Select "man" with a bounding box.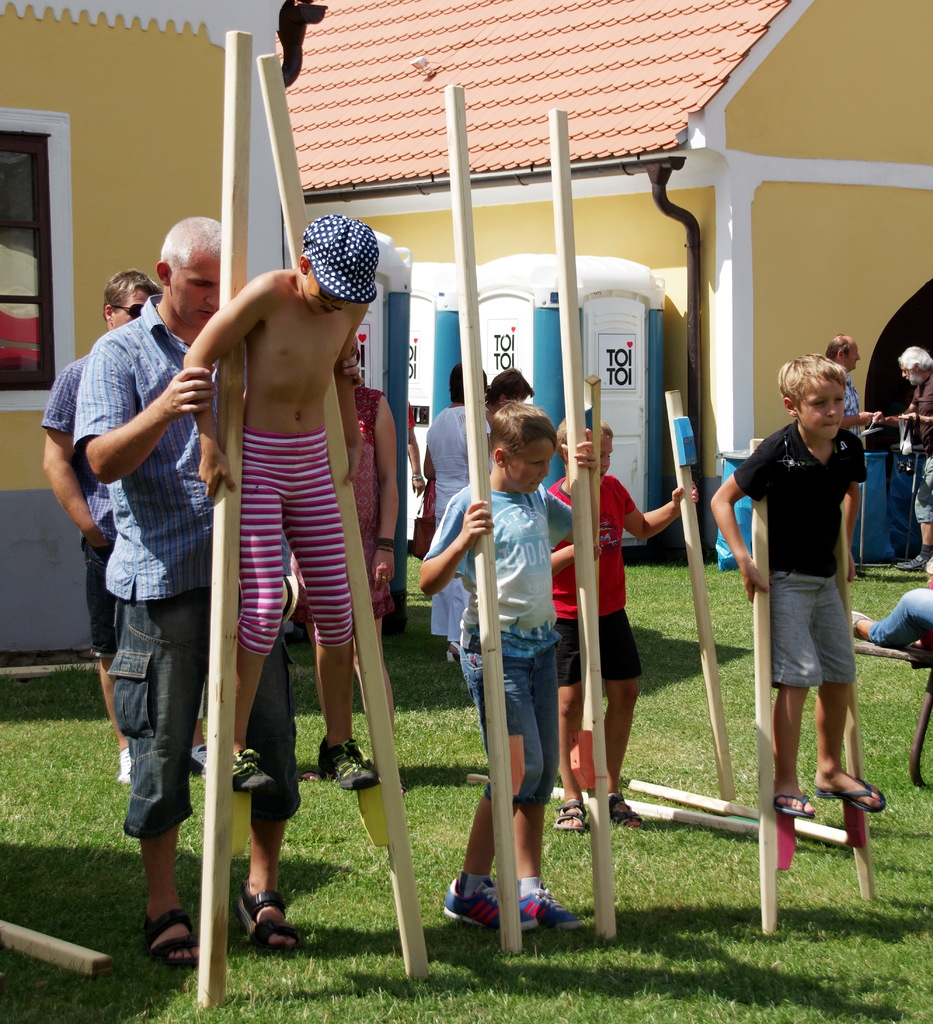
region(43, 264, 158, 788).
